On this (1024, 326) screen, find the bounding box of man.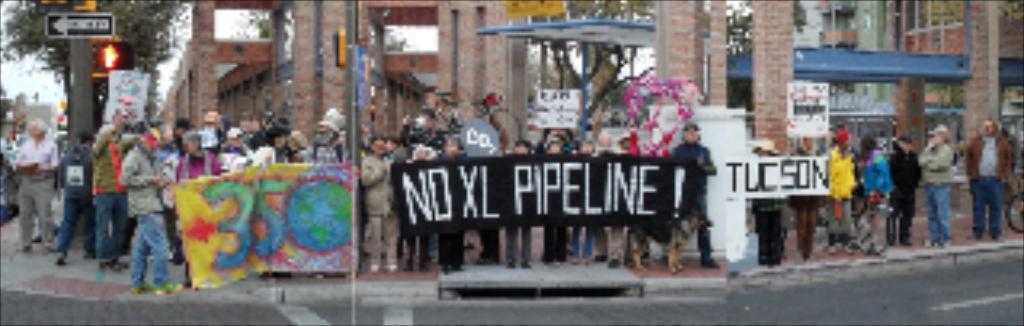
Bounding box: l=10, t=115, r=61, b=259.
